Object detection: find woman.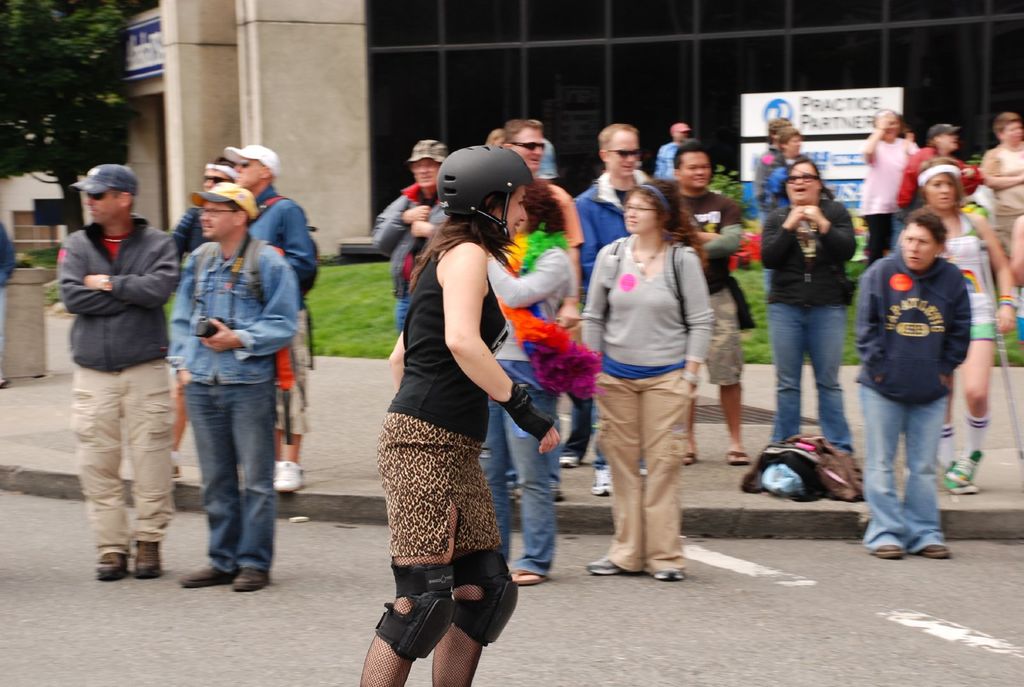
(580, 182, 709, 581).
